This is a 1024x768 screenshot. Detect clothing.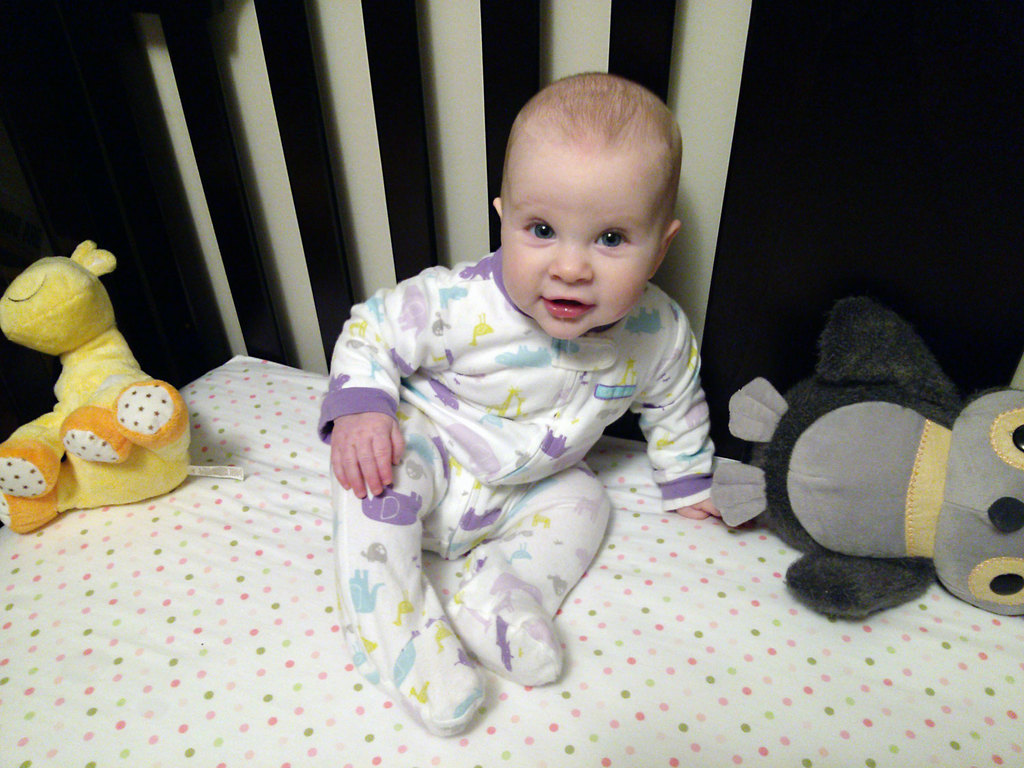
BBox(302, 207, 721, 699).
